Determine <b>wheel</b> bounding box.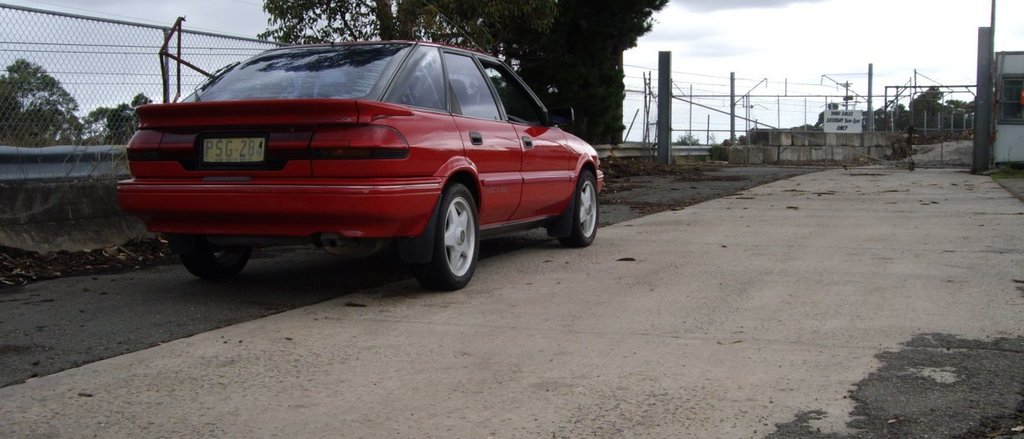
Determined: (558, 170, 596, 245).
